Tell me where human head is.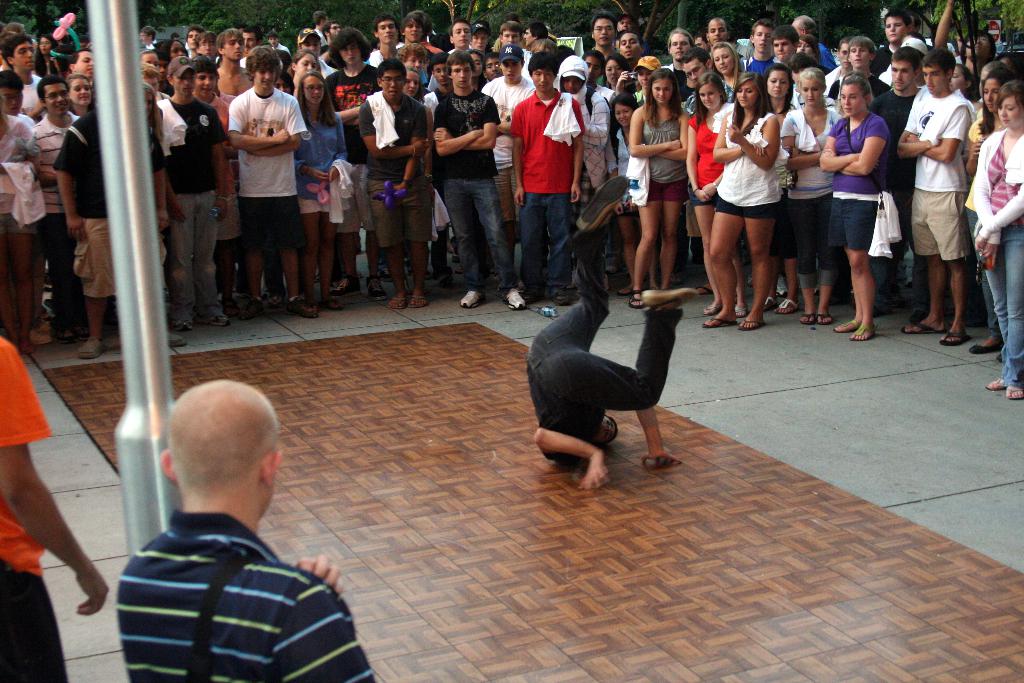
human head is at box=[525, 15, 548, 42].
